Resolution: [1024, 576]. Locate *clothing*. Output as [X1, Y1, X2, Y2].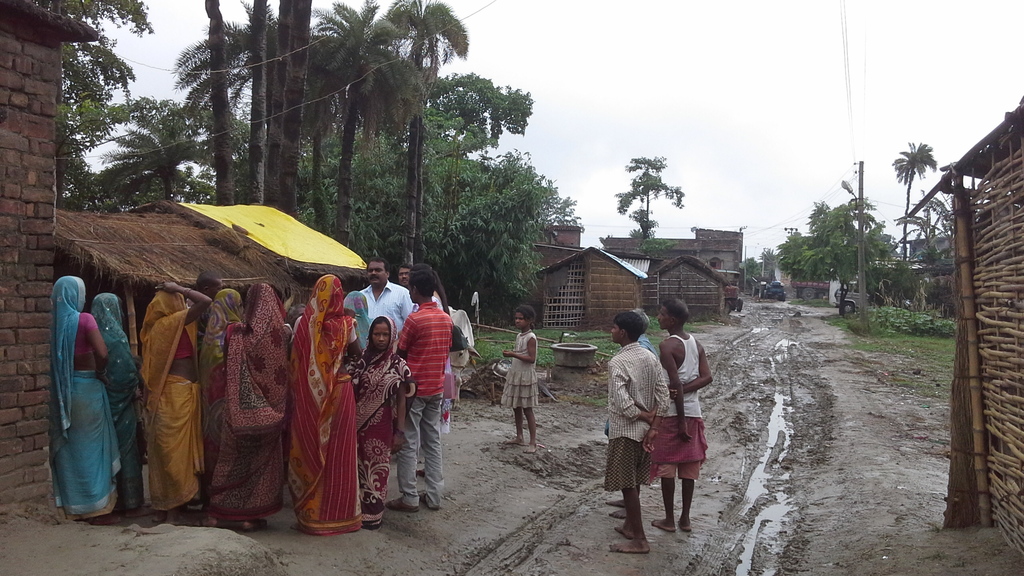
[140, 284, 199, 513].
